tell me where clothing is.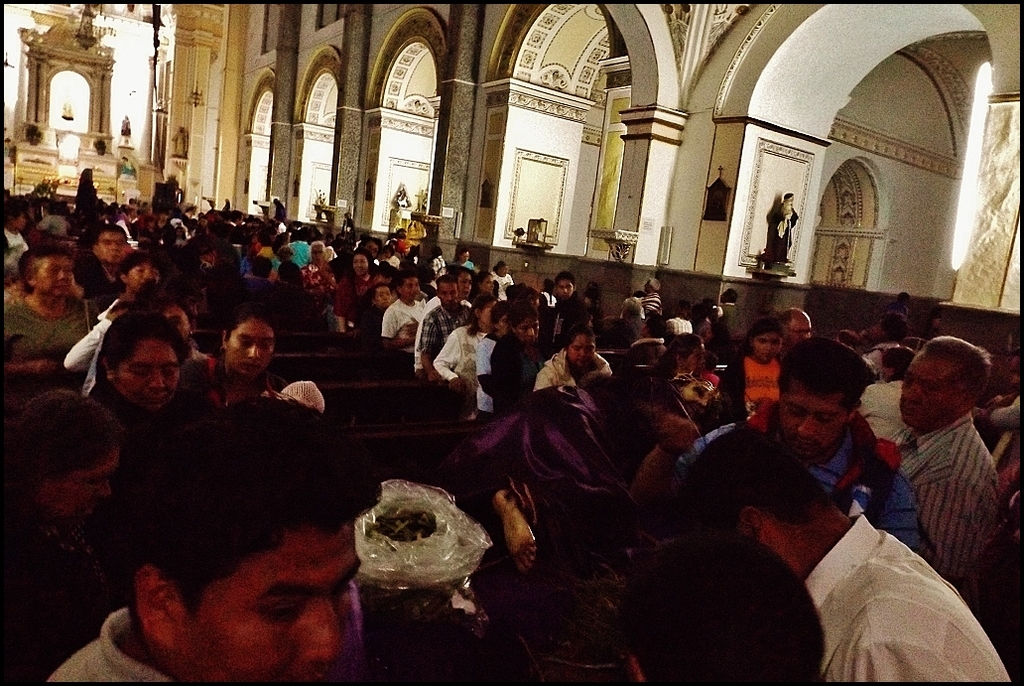
clothing is at [46, 606, 172, 678].
